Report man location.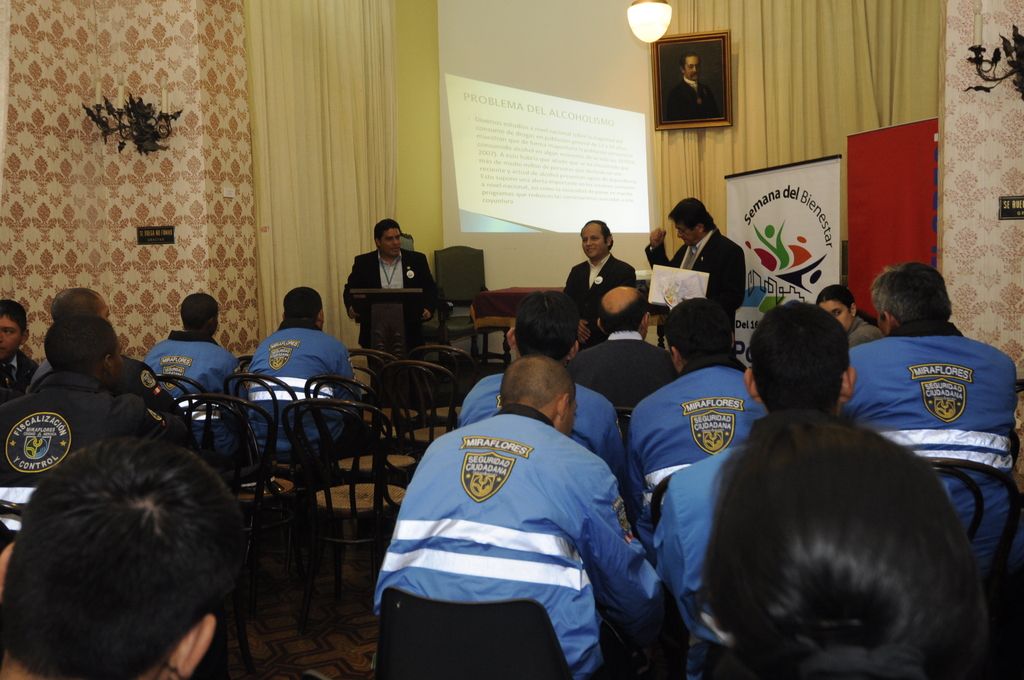
Report: {"x1": 27, "y1": 284, "x2": 205, "y2": 442}.
